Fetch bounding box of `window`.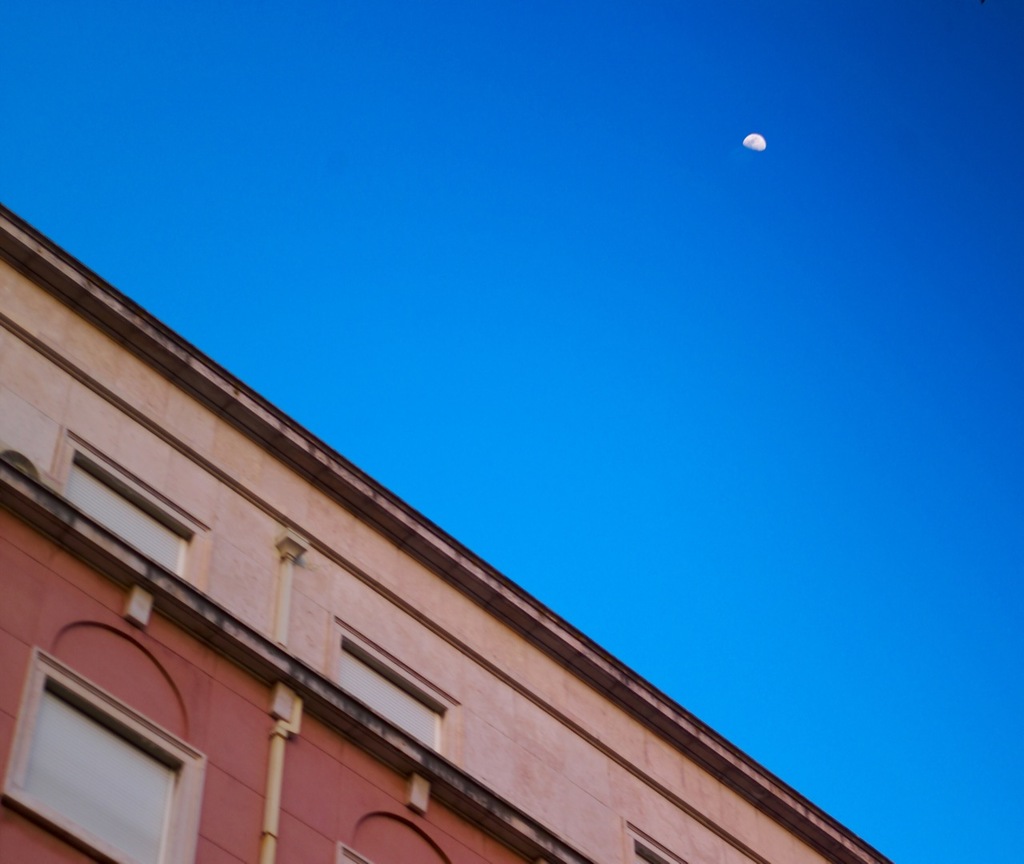
Bbox: crop(51, 435, 206, 594).
